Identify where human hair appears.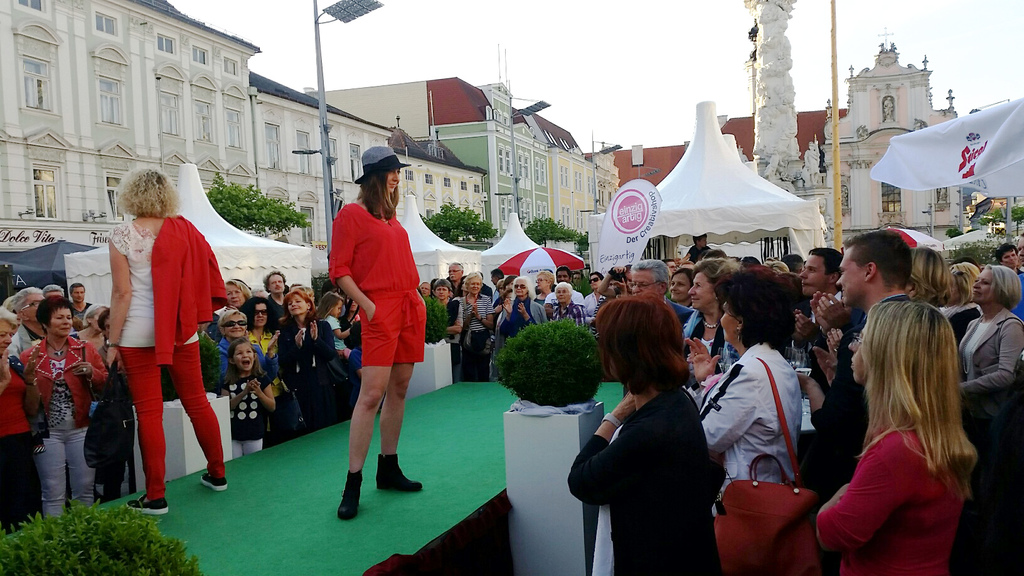
Appears at left=630, top=257, right=669, bottom=292.
